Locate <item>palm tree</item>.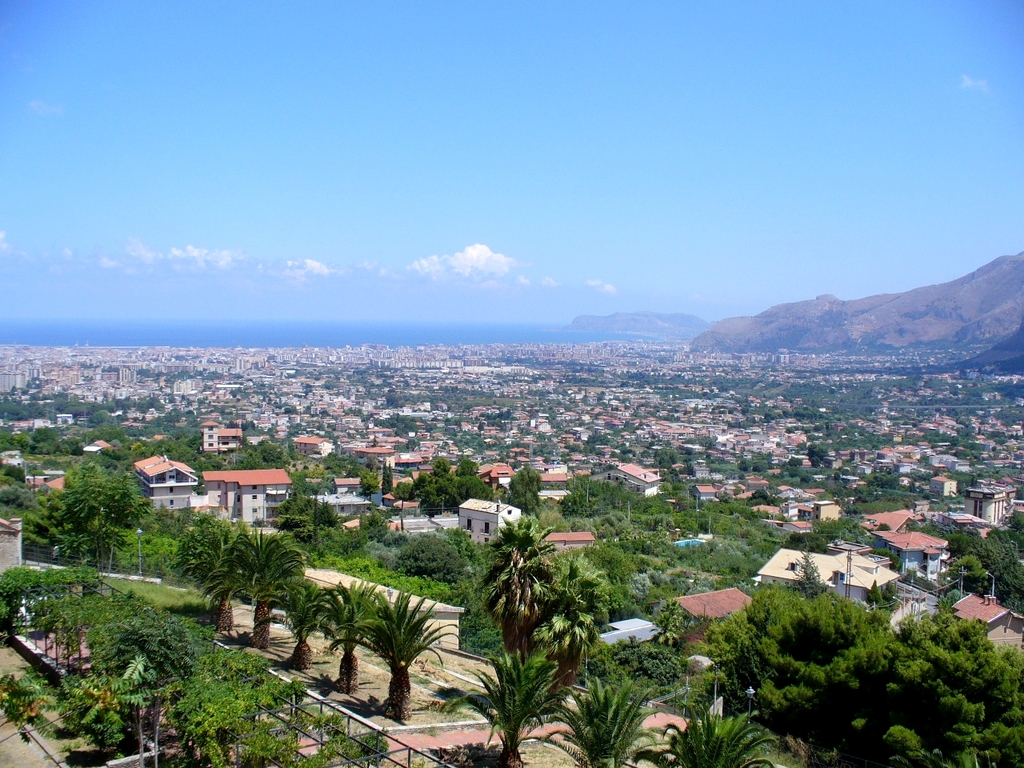
Bounding box: [left=458, top=638, right=548, bottom=754].
